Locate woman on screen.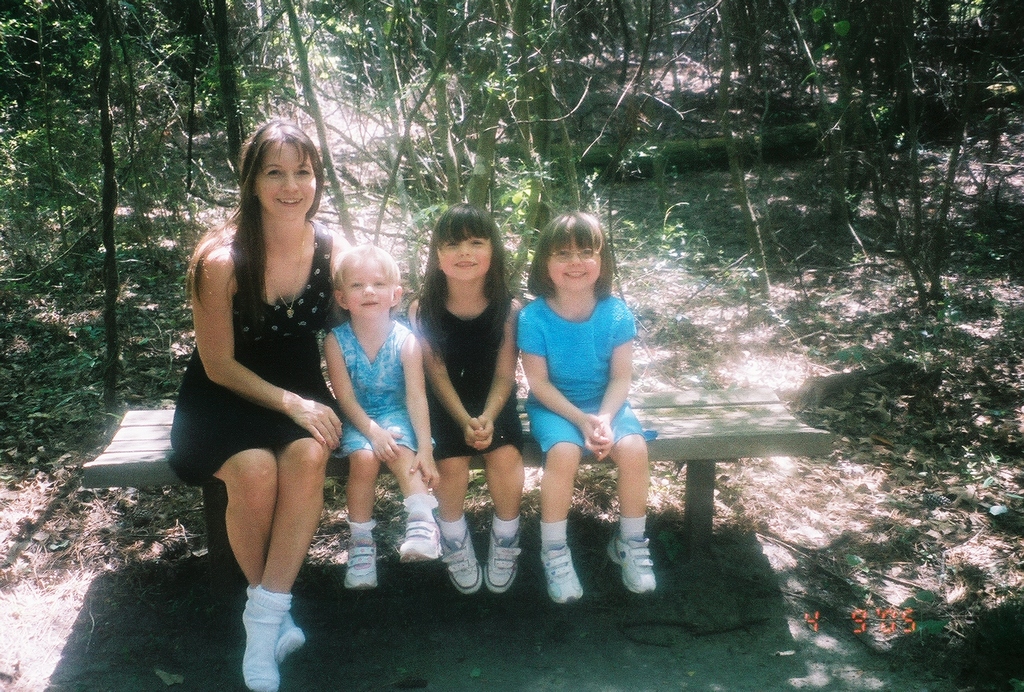
On screen at <box>171,111,371,659</box>.
